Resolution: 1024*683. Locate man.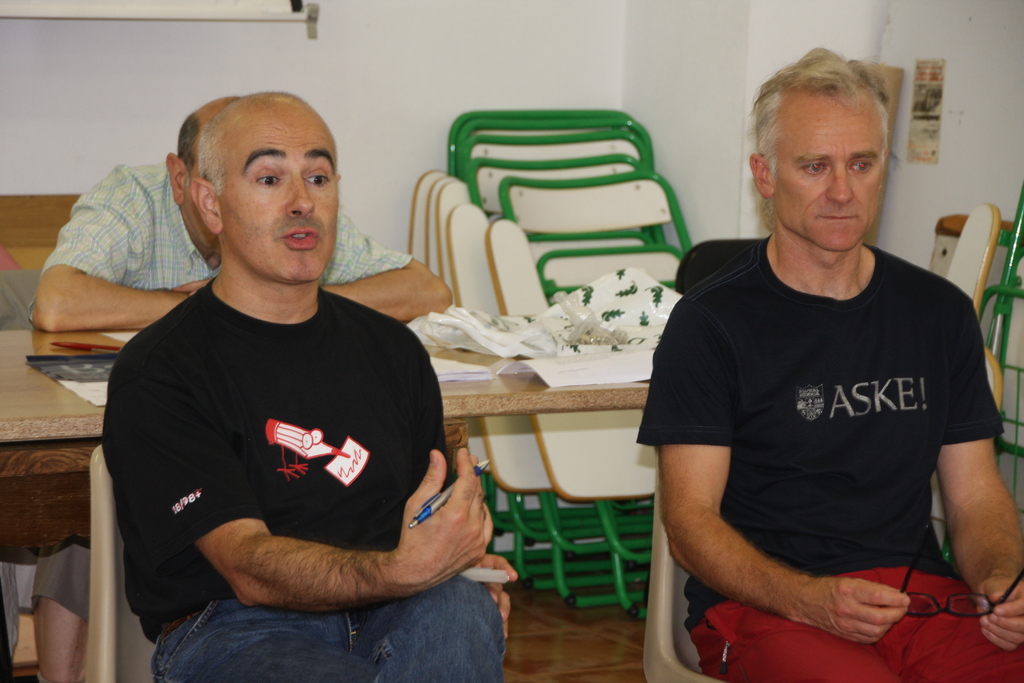
select_region(31, 99, 458, 682).
